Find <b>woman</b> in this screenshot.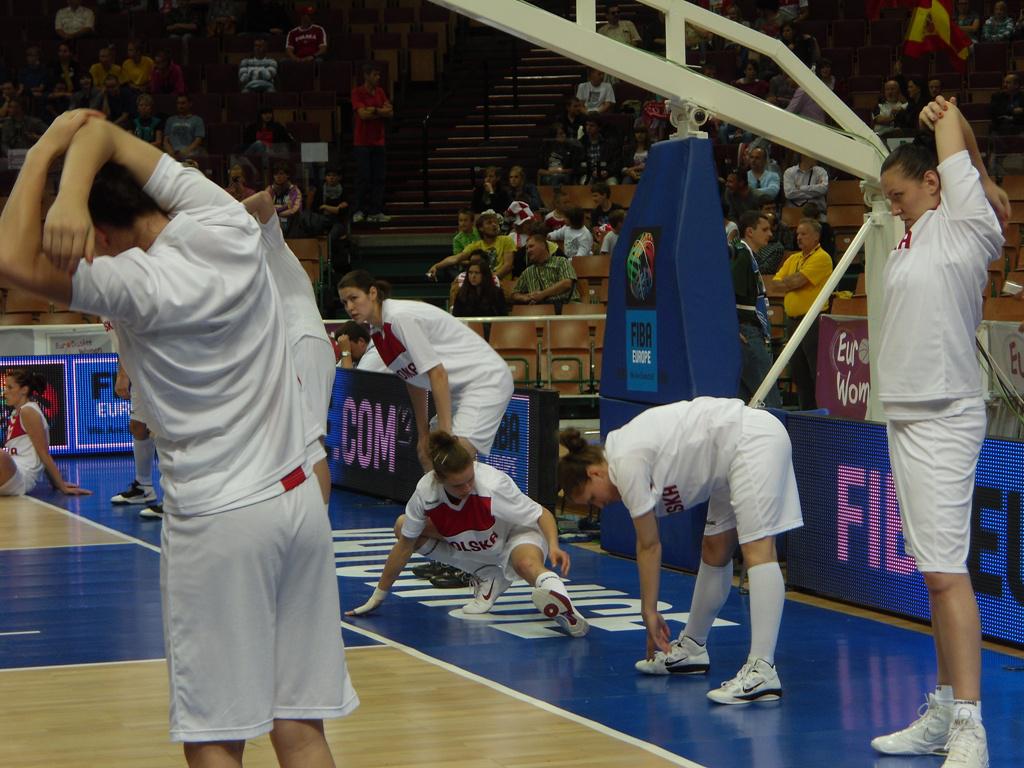
The bounding box for <b>woman</b> is bbox(727, 60, 766, 138).
